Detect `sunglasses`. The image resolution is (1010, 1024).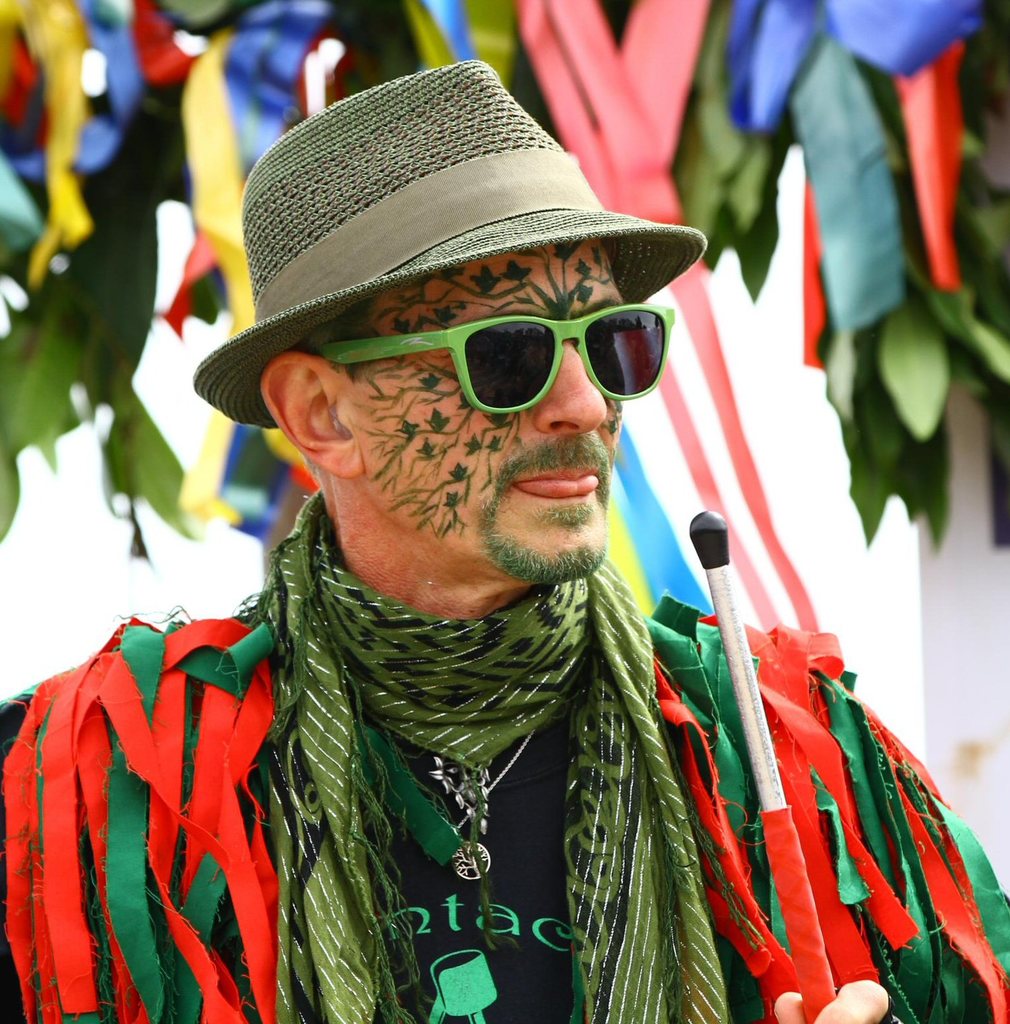
324,302,674,411.
